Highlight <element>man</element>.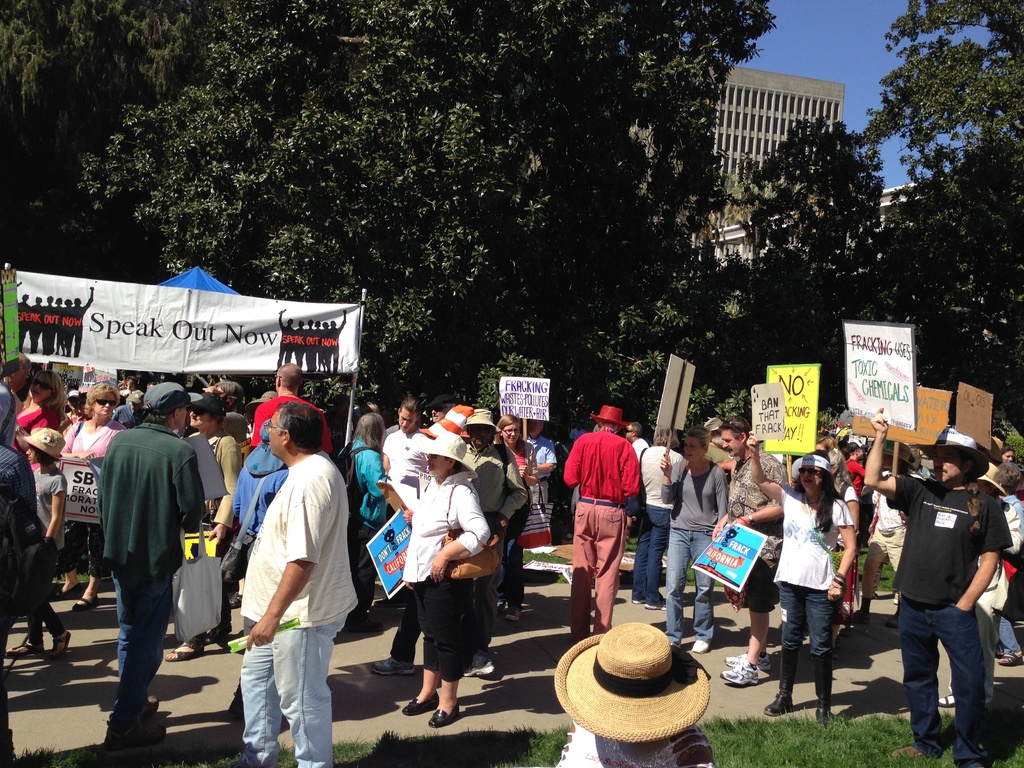
Highlighted region: rect(56, 295, 62, 353).
